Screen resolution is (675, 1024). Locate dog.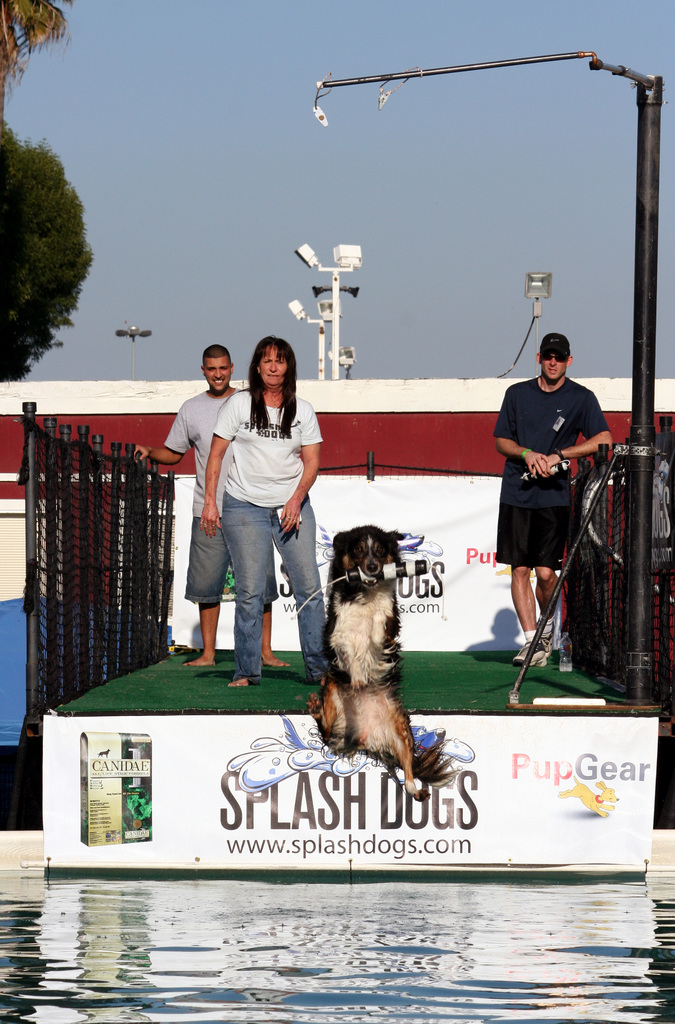
<box>298,525,461,803</box>.
